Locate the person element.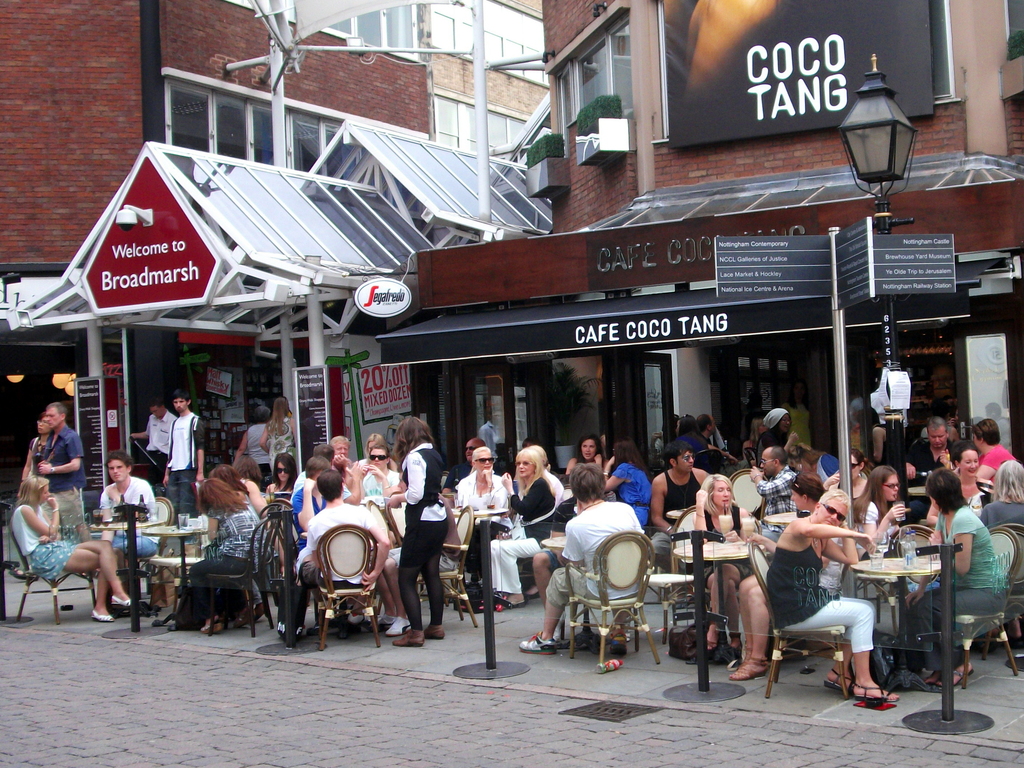
Element bbox: locate(30, 399, 88, 541).
